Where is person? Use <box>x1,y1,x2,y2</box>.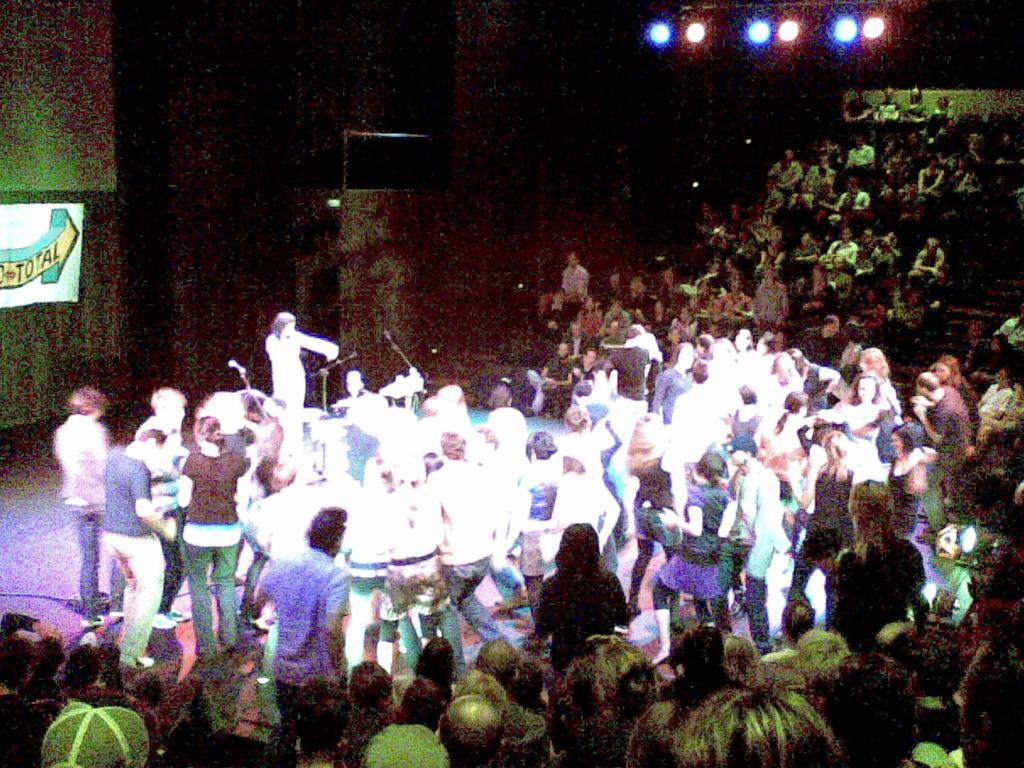
<box>917,157,947,203</box>.
